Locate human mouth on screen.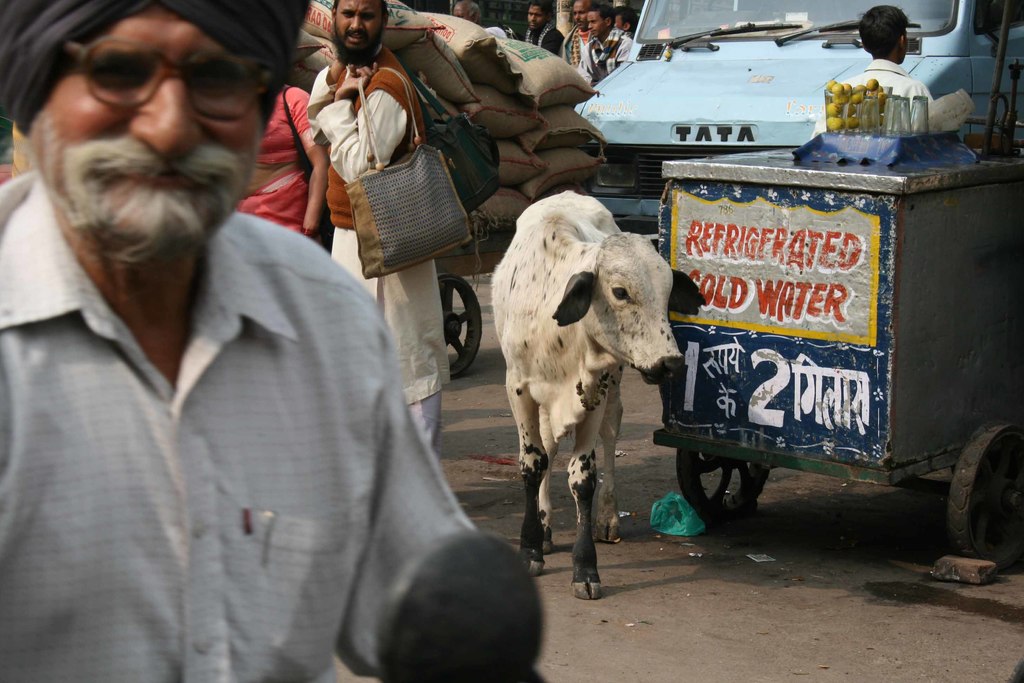
On screen at (114,167,212,189).
